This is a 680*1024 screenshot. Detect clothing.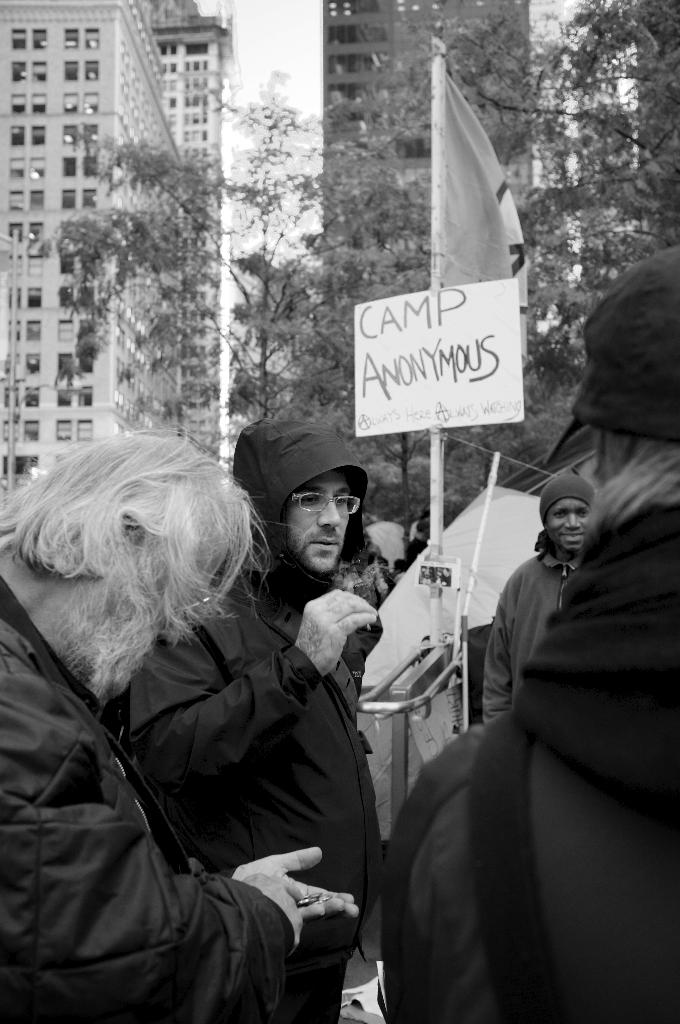
[left=376, top=503, right=679, bottom=1023].
